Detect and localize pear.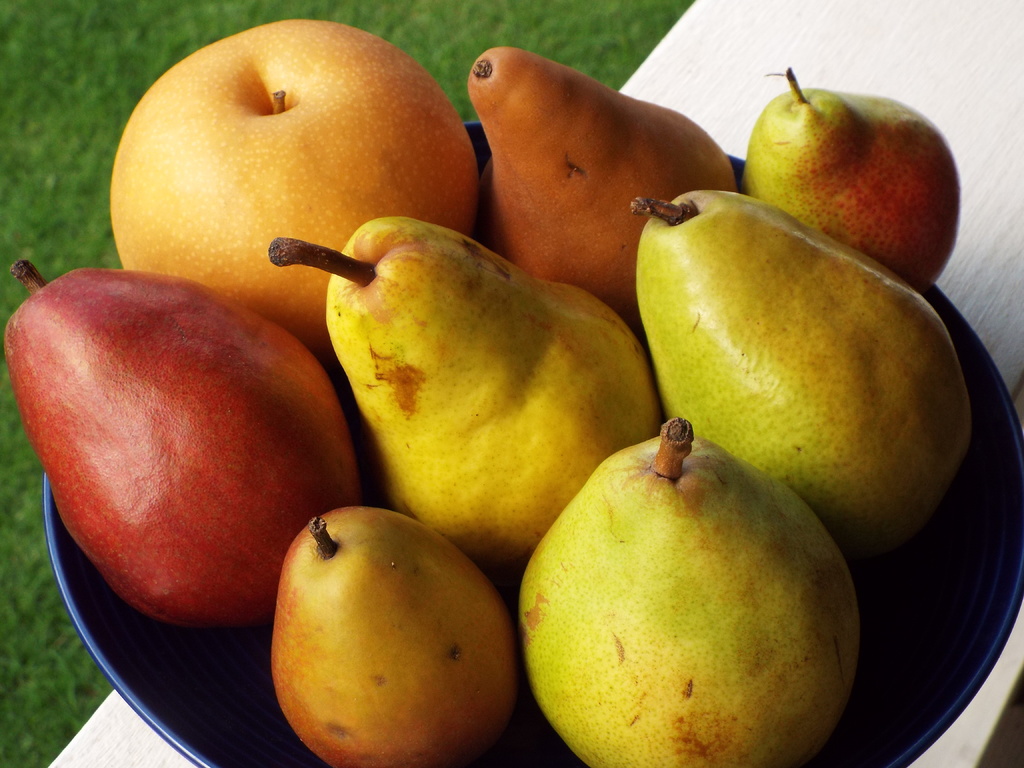
Localized at [x1=631, y1=187, x2=968, y2=576].
